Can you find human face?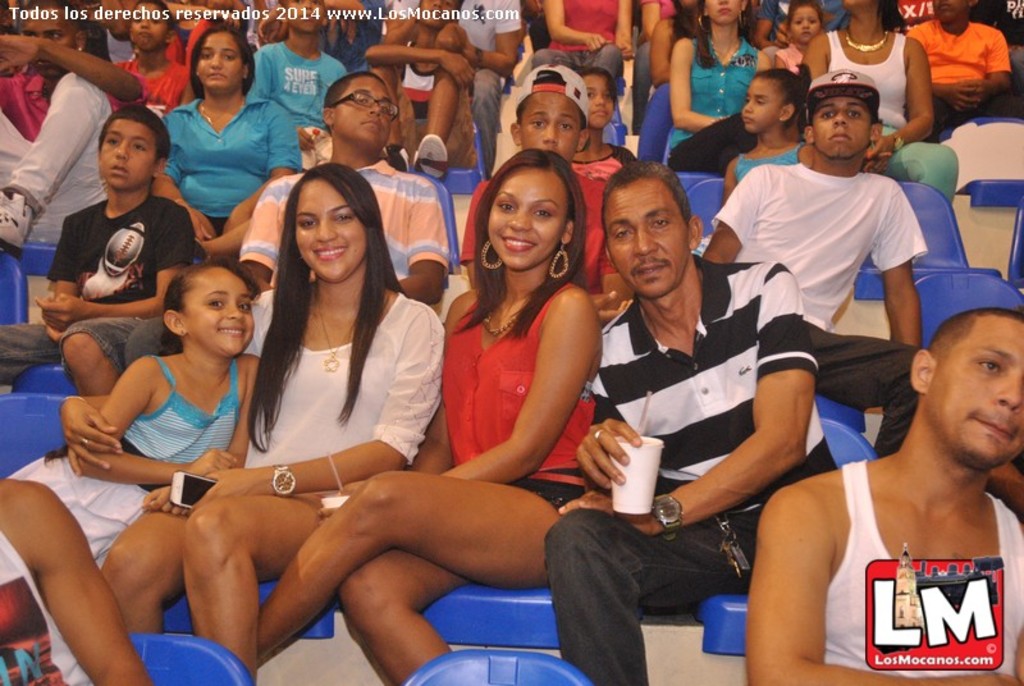
Yes, bounding box: <box>810,97,873,154</box>.
